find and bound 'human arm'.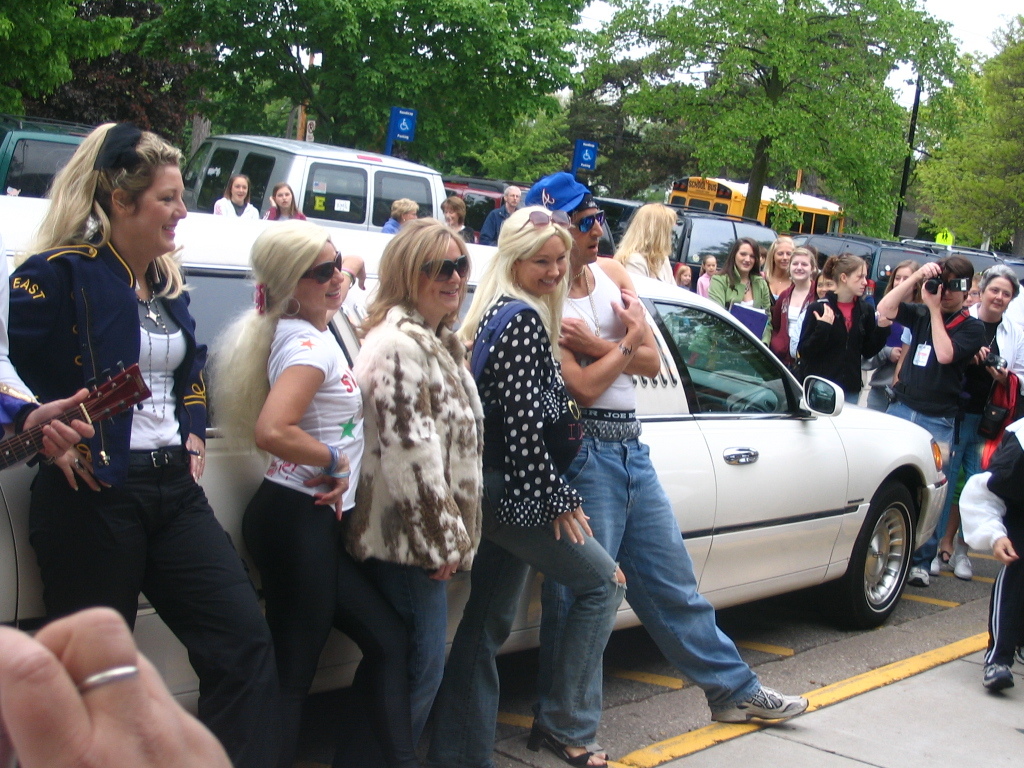
Bound: l=0, t=265, r=96, b=467.
